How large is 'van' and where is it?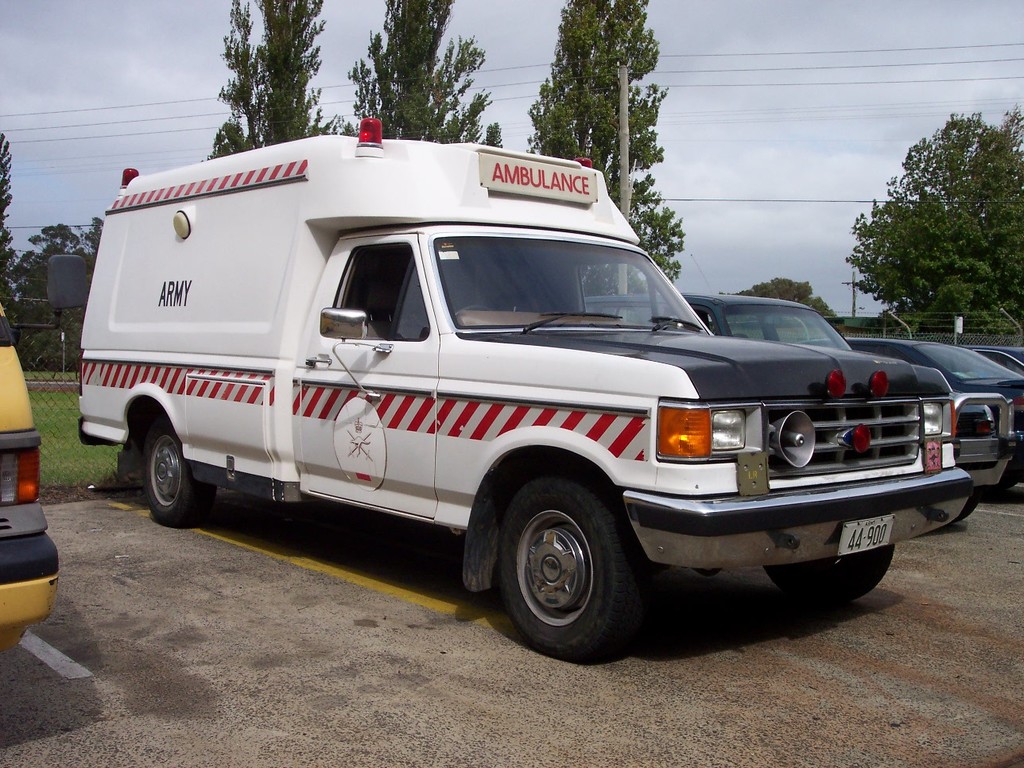
Bounding box: {"x1": 0, "y1": 251, "x2": 91, "y2": 651}.
